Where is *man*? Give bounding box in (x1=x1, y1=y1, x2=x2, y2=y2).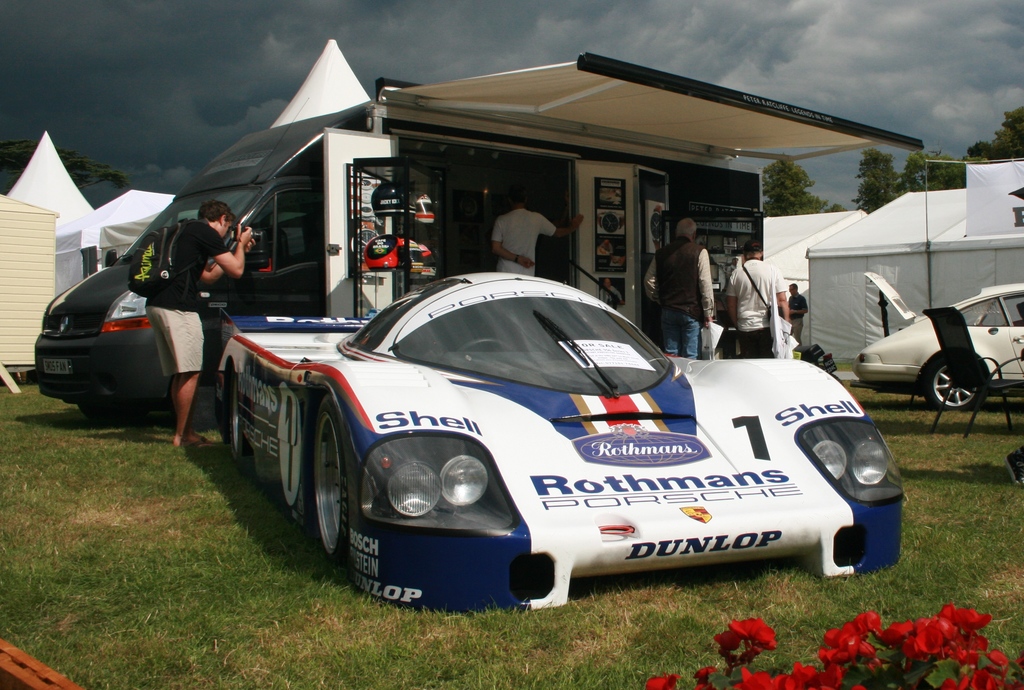
(x1=787, y1=278, x2=809, y2=347).
